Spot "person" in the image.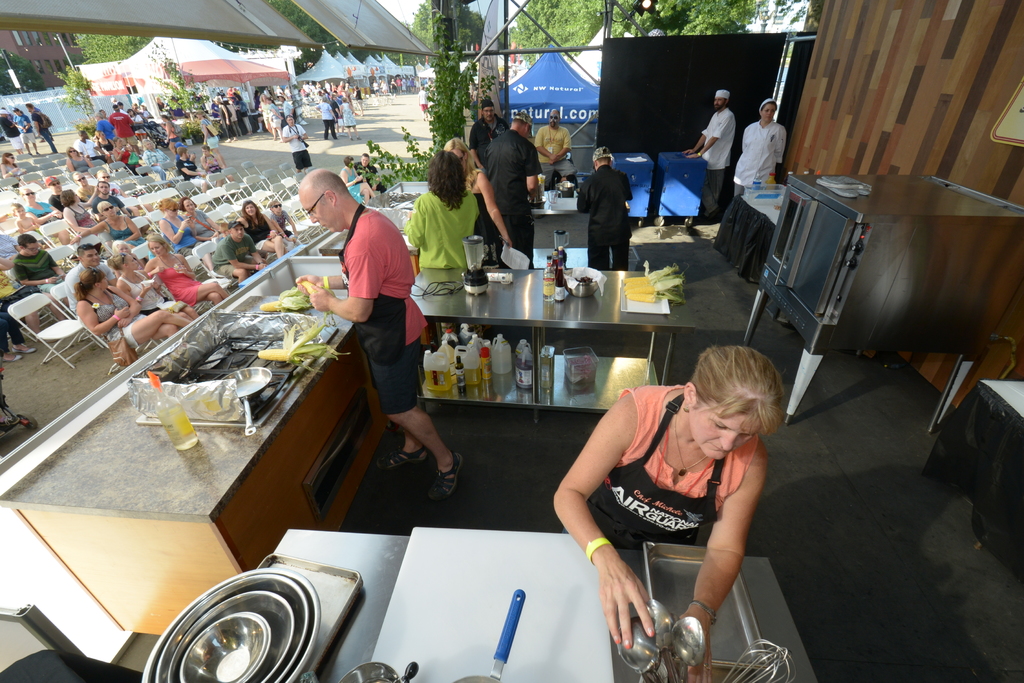
"person" found at x1=732, y1=98, x2=787, y2=202.
